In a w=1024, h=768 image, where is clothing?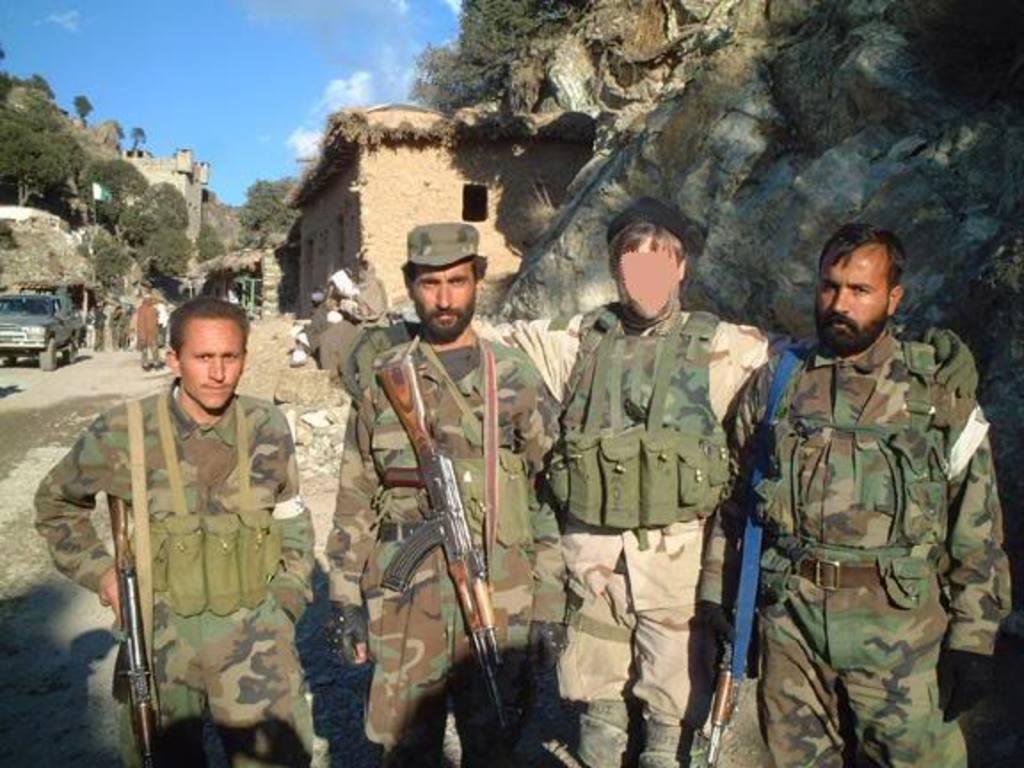
521:293:921:766.
